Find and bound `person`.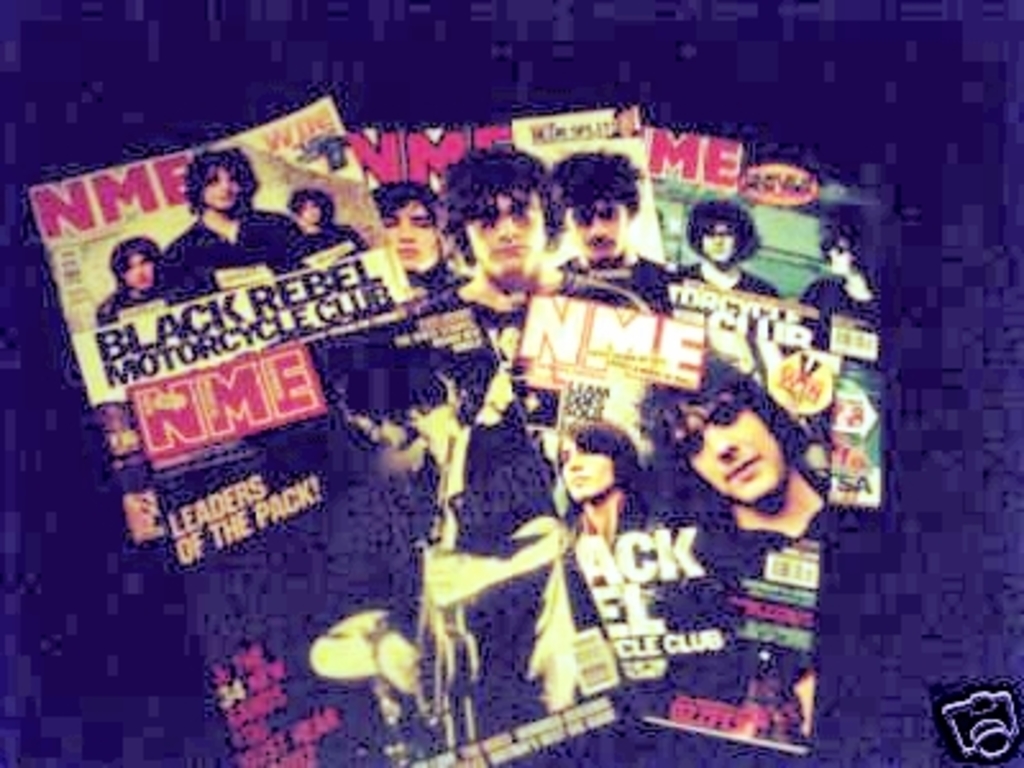
Bound: crop(655, 353, 829, 599).
